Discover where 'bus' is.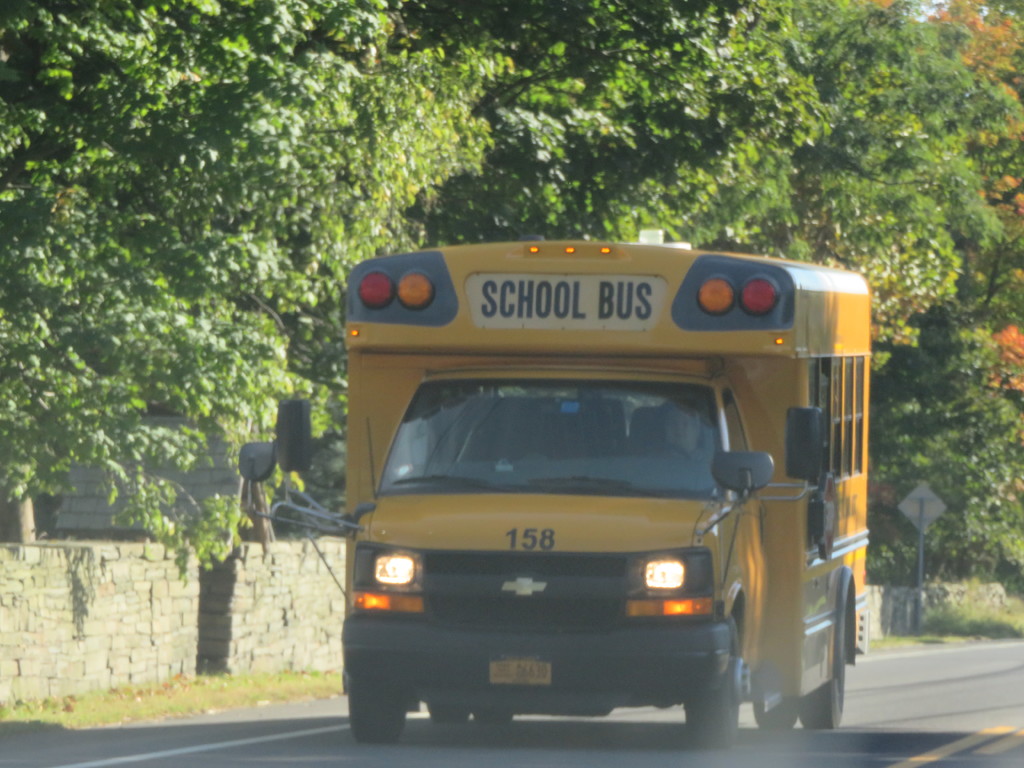
Discovered at 226/223/868/740.
